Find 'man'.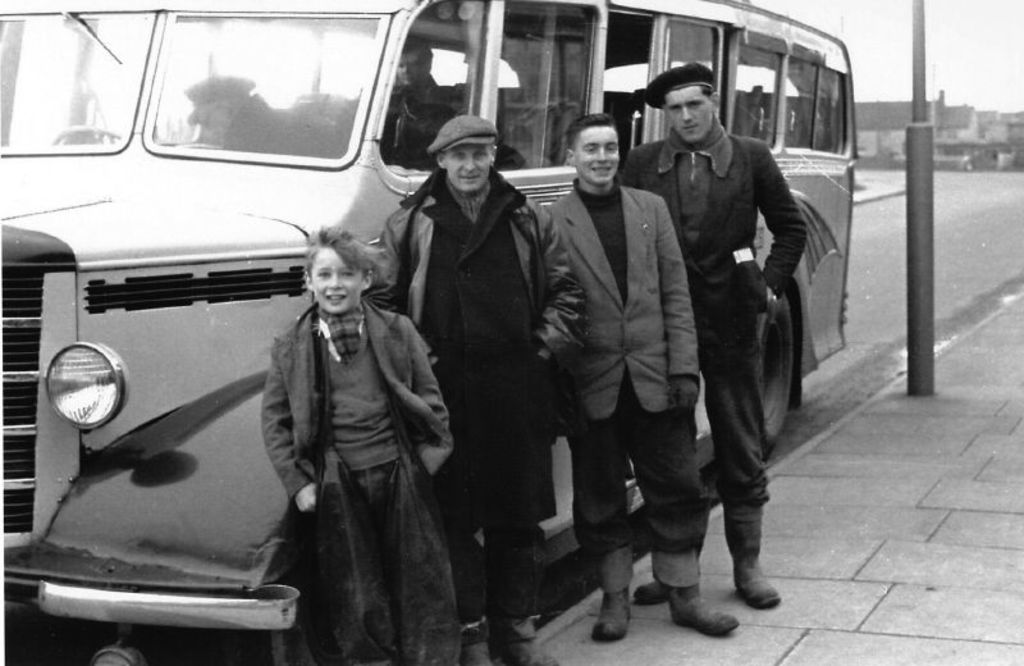
[x1=374, y1=110, x2=585, y2=665].
